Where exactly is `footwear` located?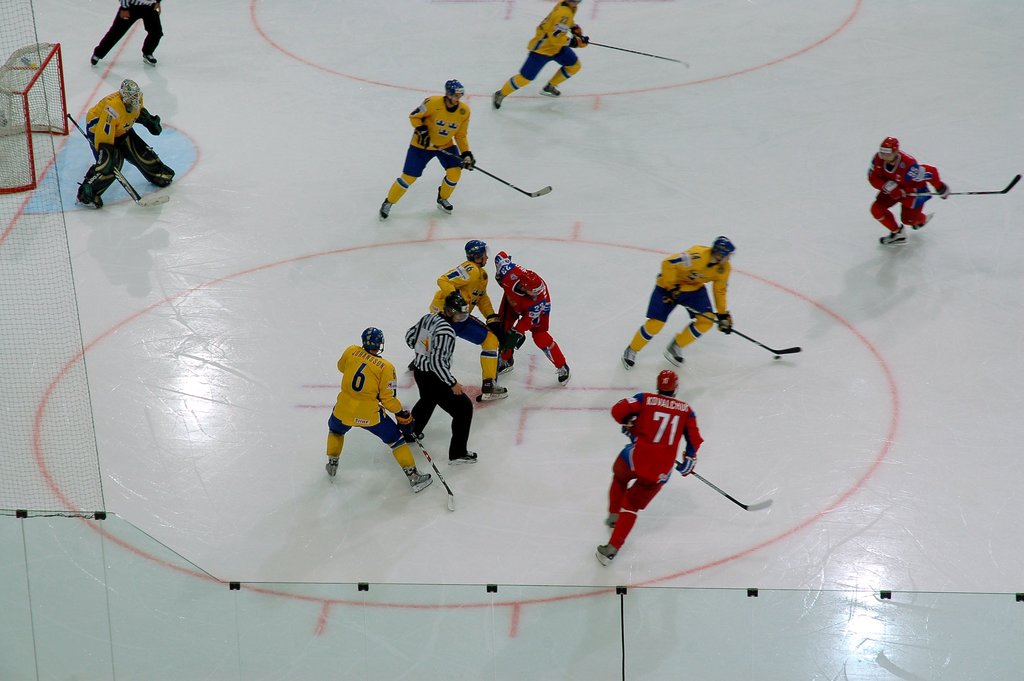
Its bounding box is [324, 464, 339, 477].
